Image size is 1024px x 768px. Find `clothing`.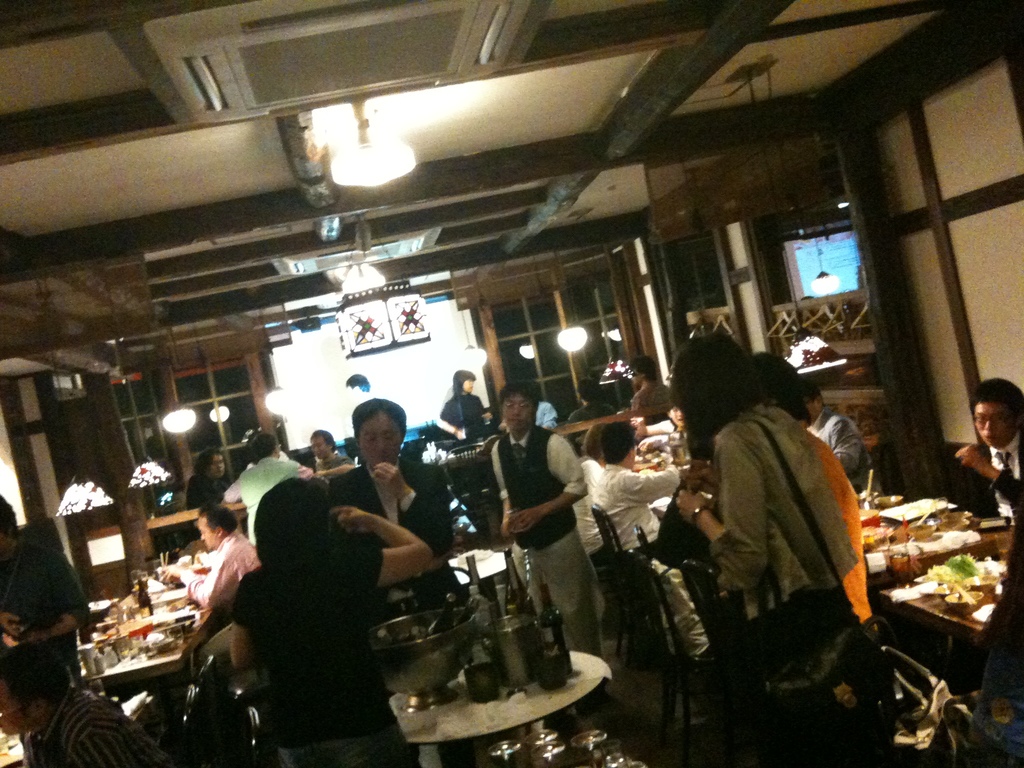
230 540 412 767.
